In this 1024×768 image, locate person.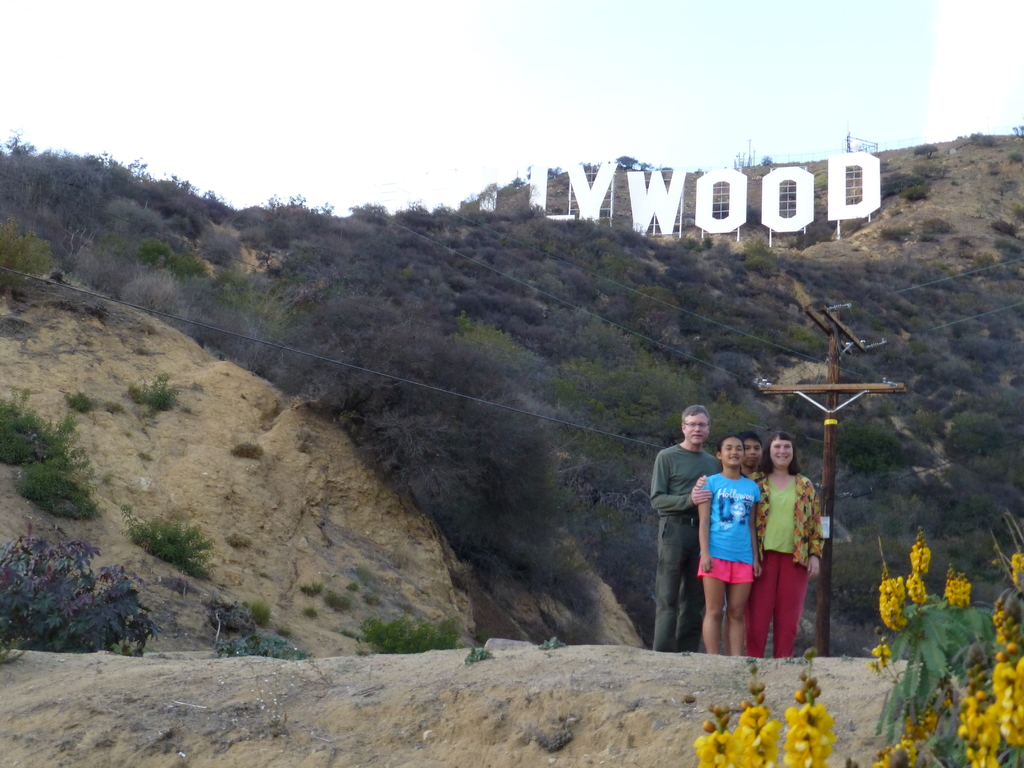
Bounding box: <bbox>646, 404, 724, 655</bbox>.
